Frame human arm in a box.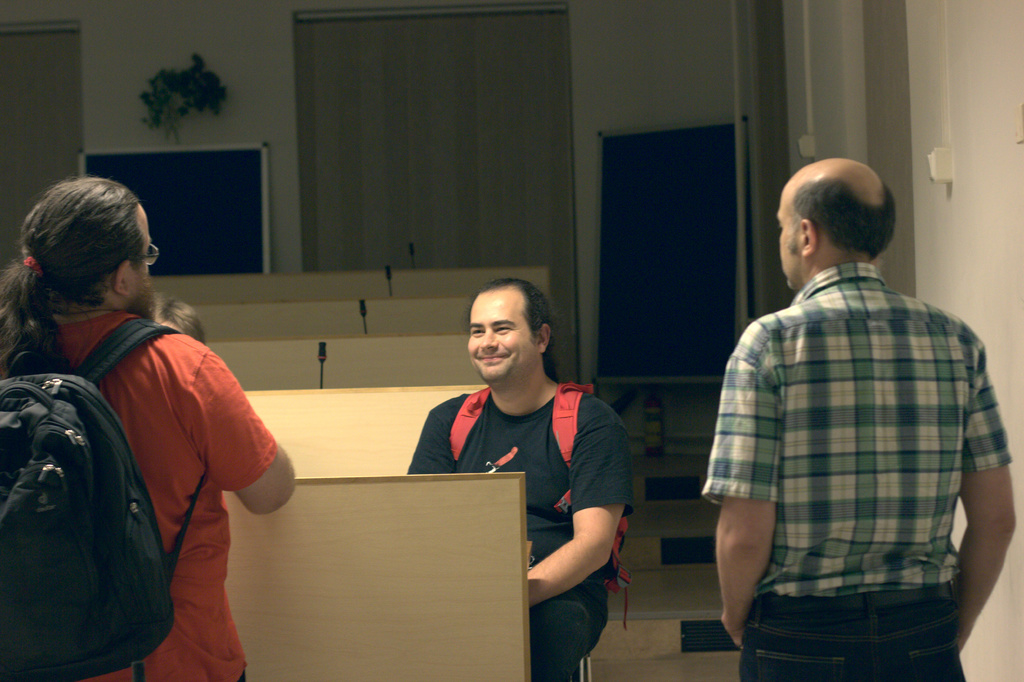
box(717, 313, 794, 656).
